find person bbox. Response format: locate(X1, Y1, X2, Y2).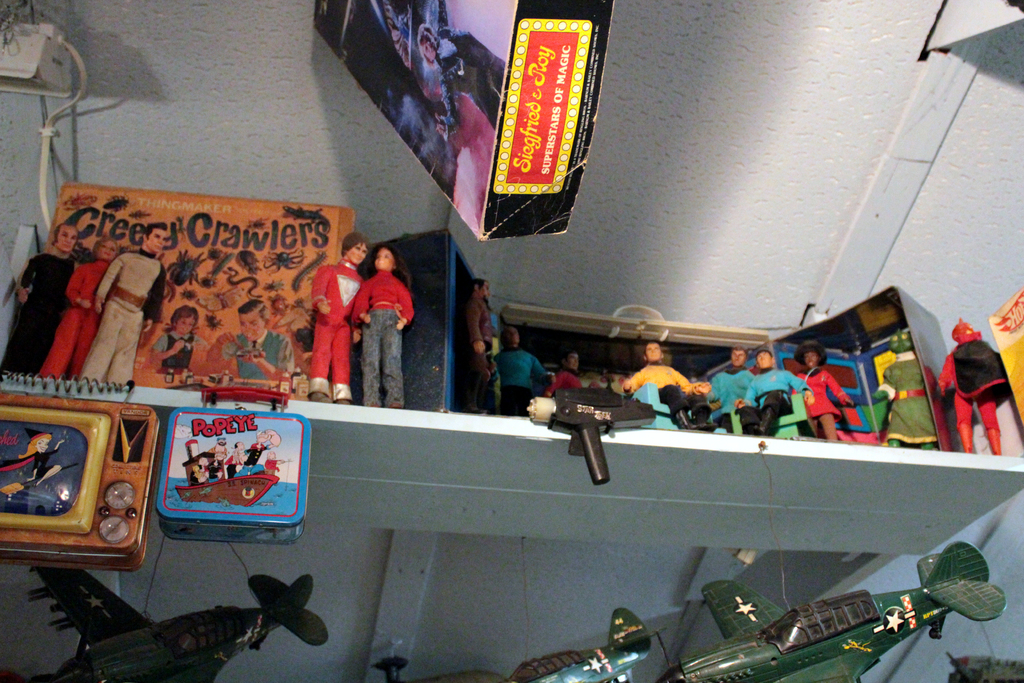
locate(733, 344, 815, 436).
